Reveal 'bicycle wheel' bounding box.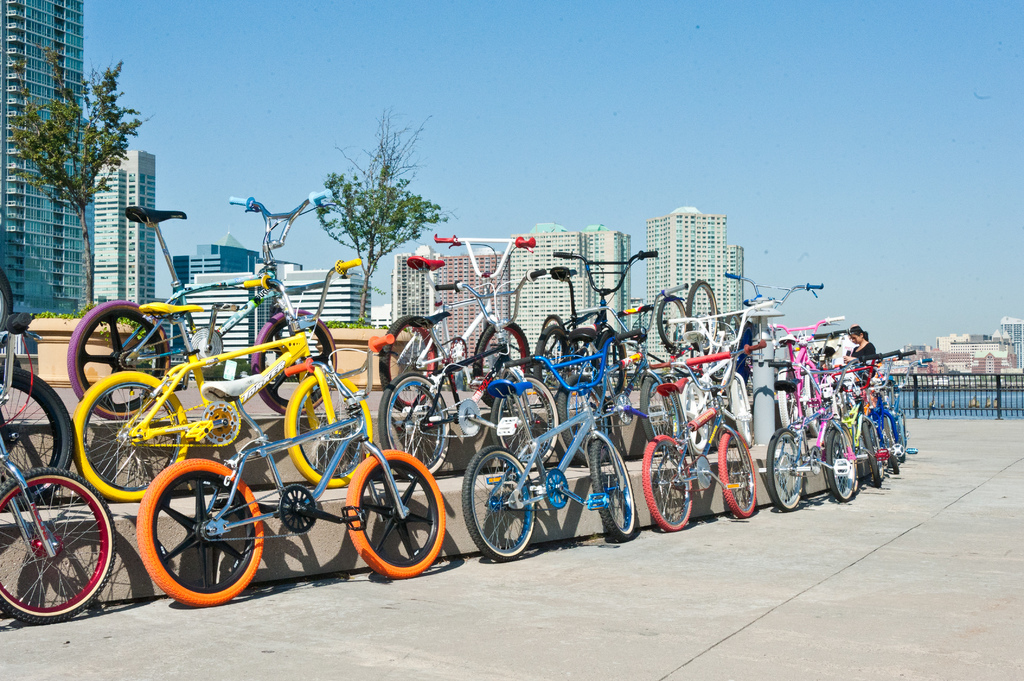
Revealed: <region>879, 413, 897, 474</region>.
